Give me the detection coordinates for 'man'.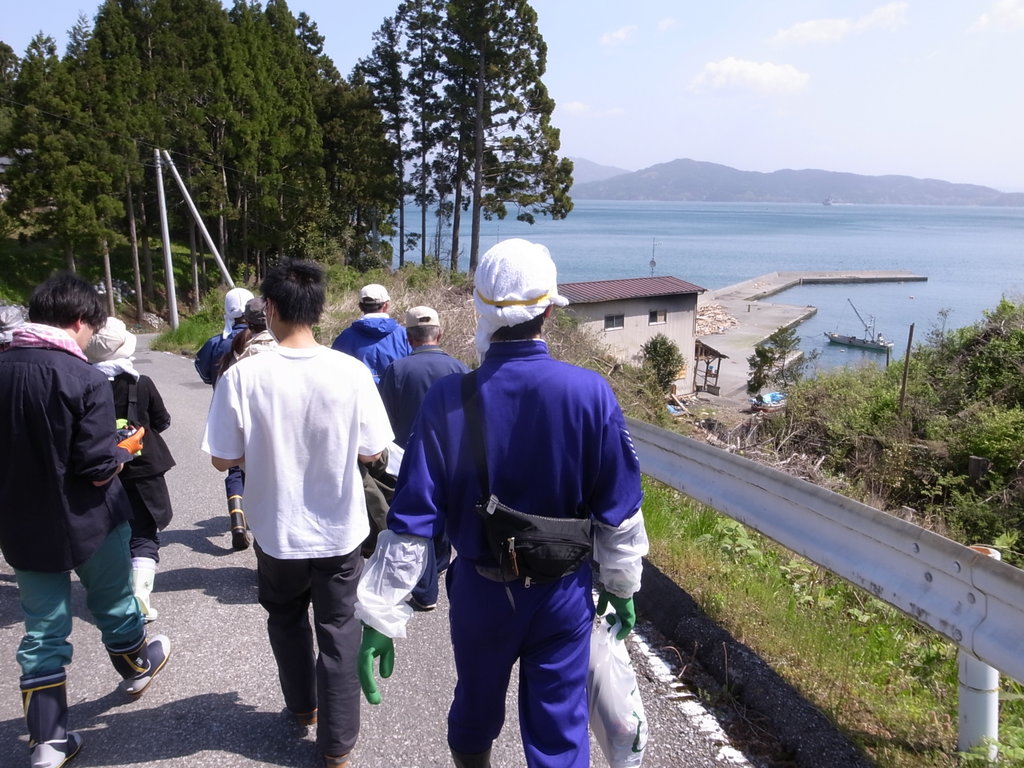
374,307,476,616.
